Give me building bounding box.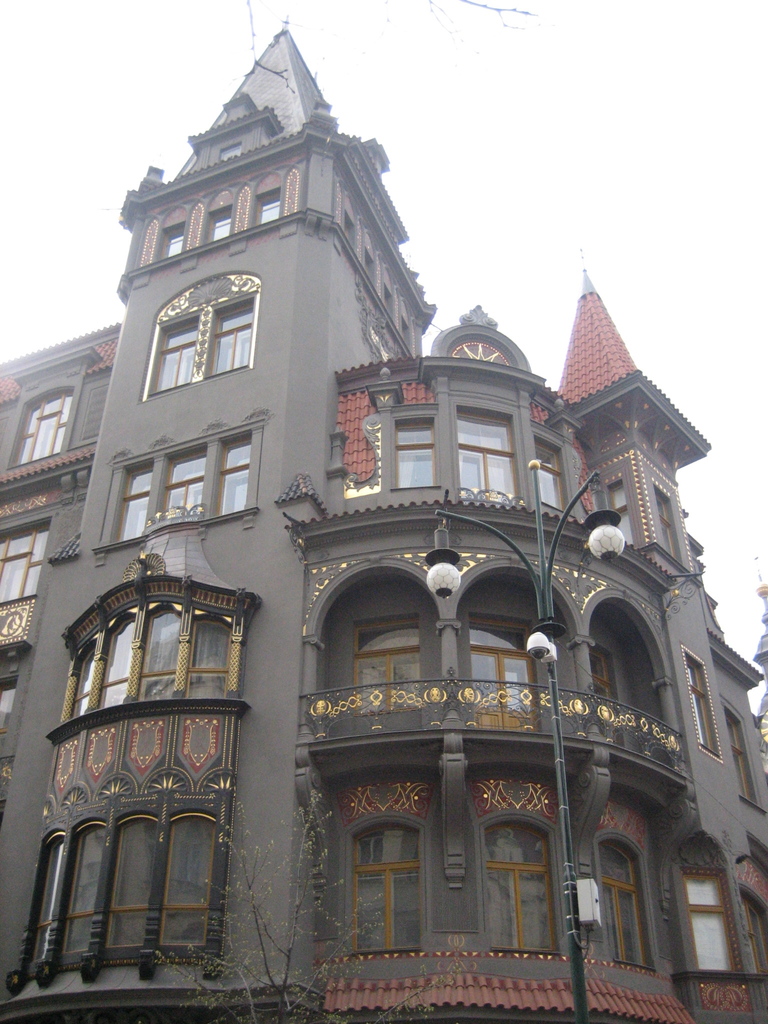
<bbox>0, 27, 767, 1023</bbox>.
